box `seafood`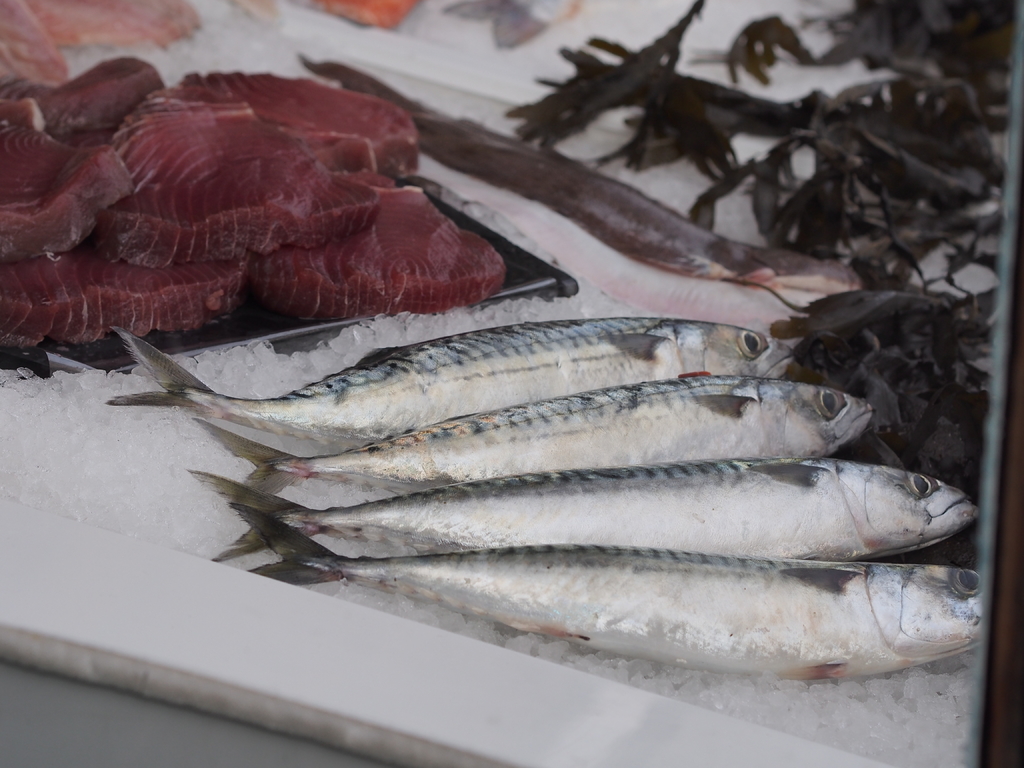
detection(103, 326, 796, 461)
